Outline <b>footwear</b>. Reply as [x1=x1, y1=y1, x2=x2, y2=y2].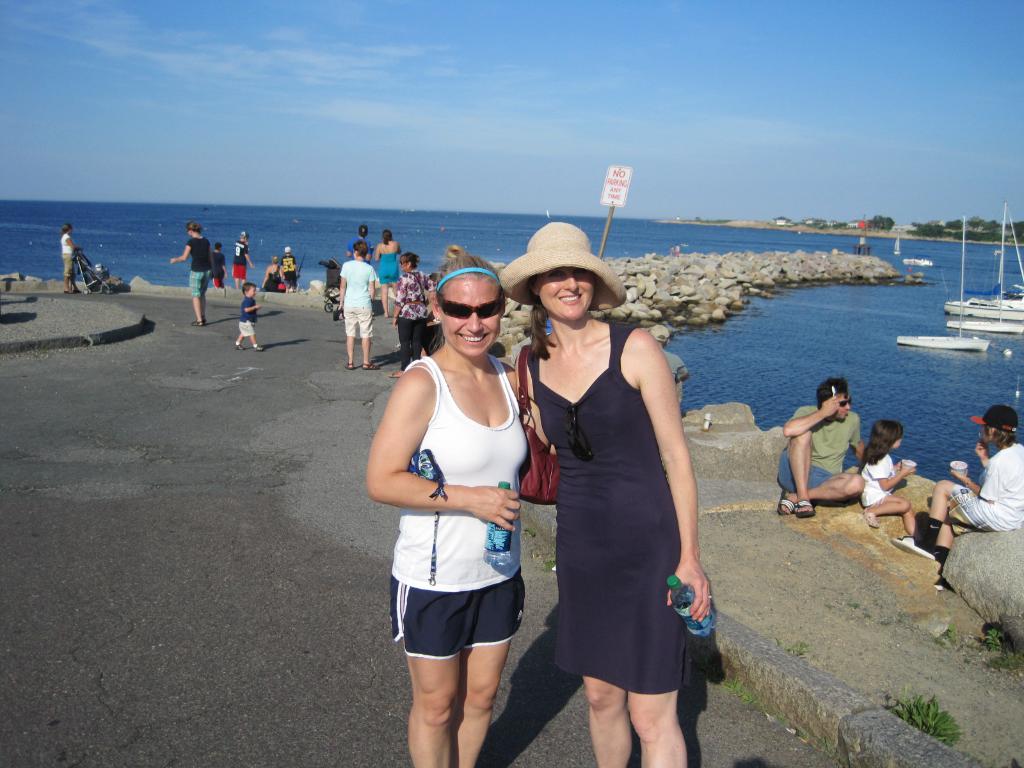
[x1=344, y1=365, x2=353, y2=371].
